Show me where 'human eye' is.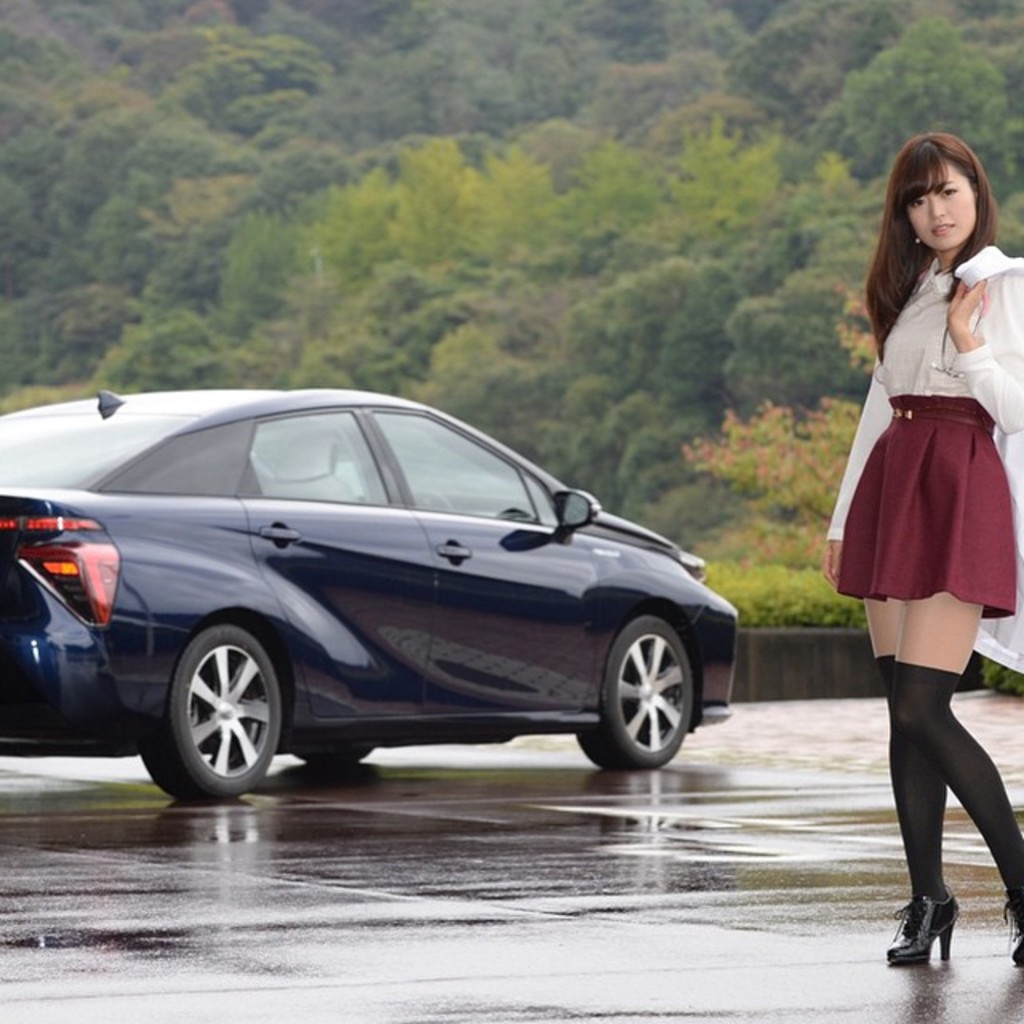
'human eye' is at 938/182/958/202.
